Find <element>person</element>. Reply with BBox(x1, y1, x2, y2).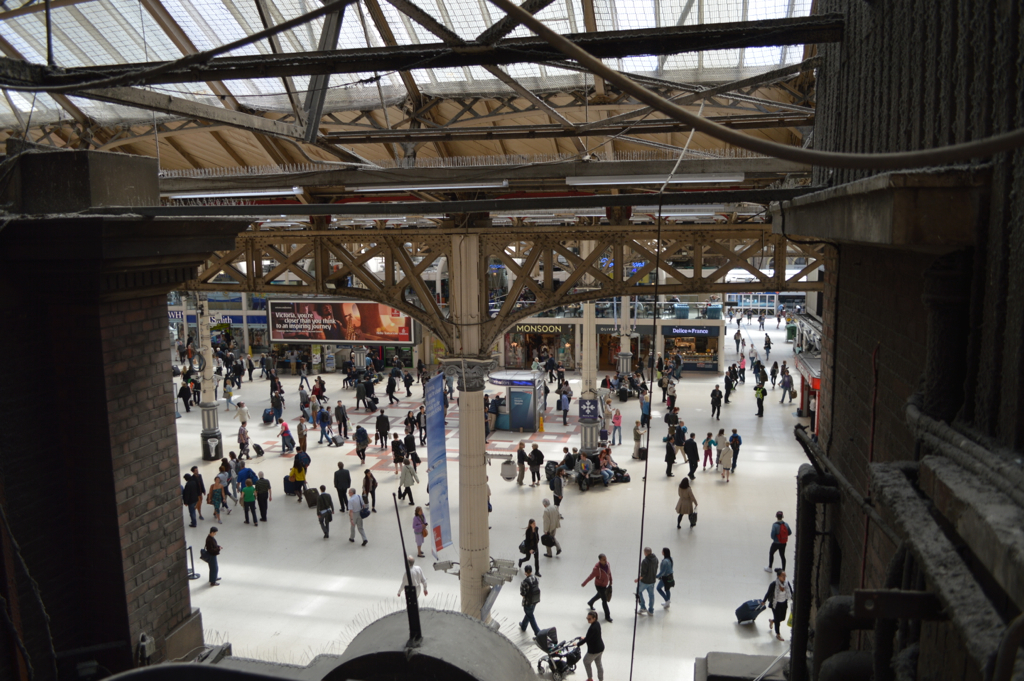
BBox(571, 606, 606, 680).
